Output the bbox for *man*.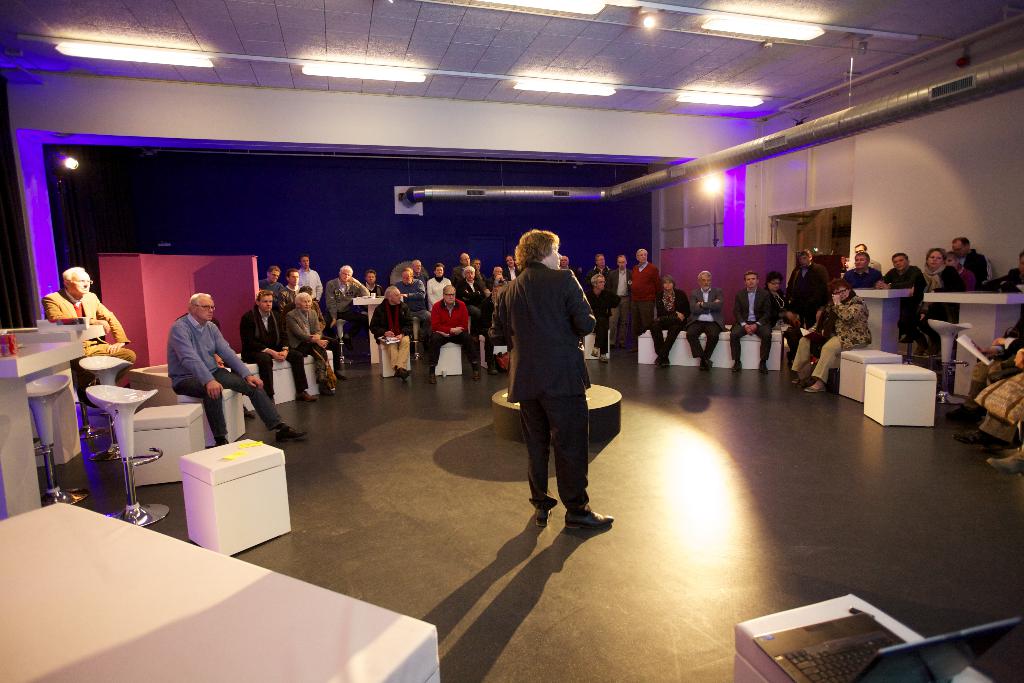
{"x1": 369, "y1": 284, "x2": 415, "y2": 383}.
